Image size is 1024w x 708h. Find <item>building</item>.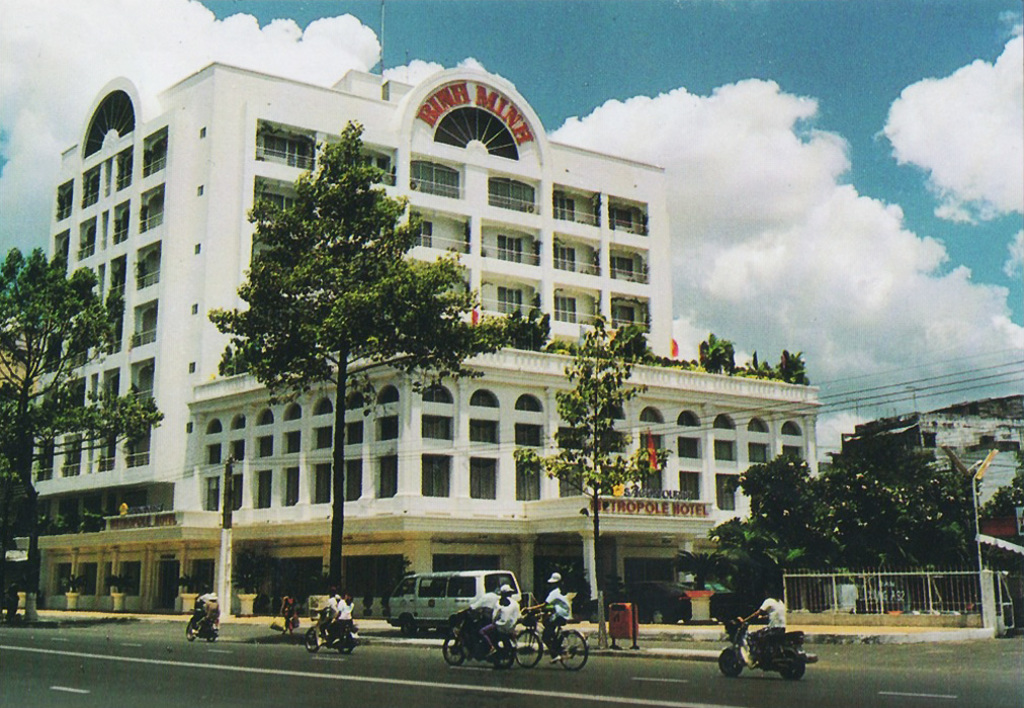
(left=30, top=0, right=824, bottom=615).
